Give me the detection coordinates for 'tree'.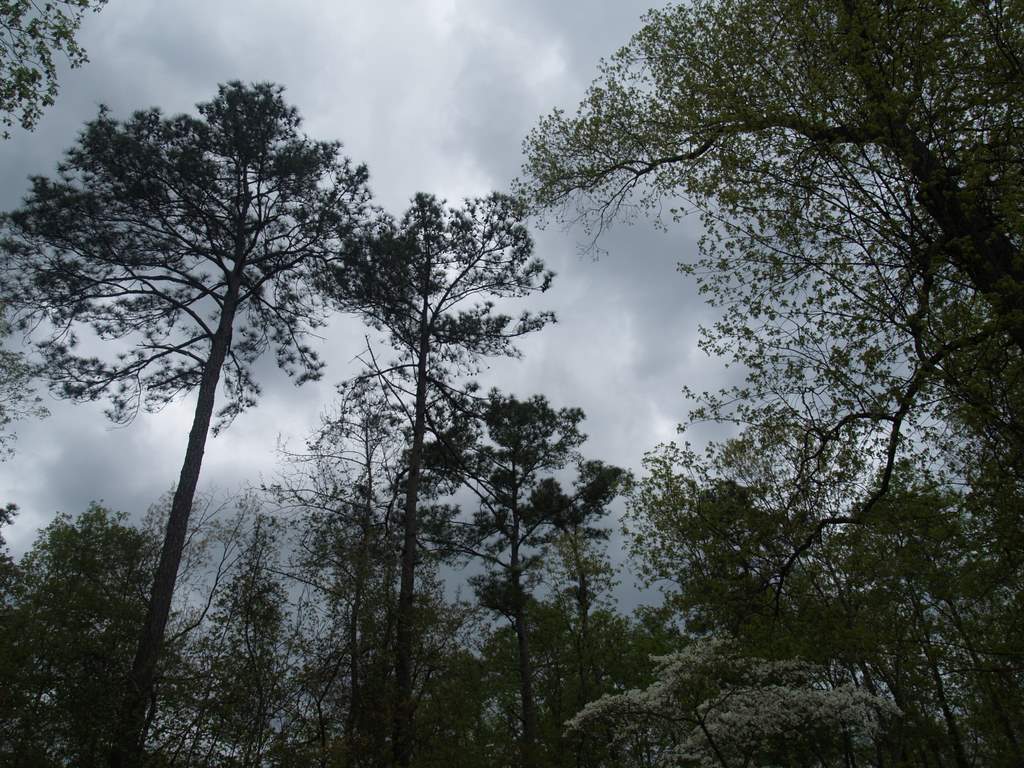
x1=503 y1=0 x2=1023 y2=767.
